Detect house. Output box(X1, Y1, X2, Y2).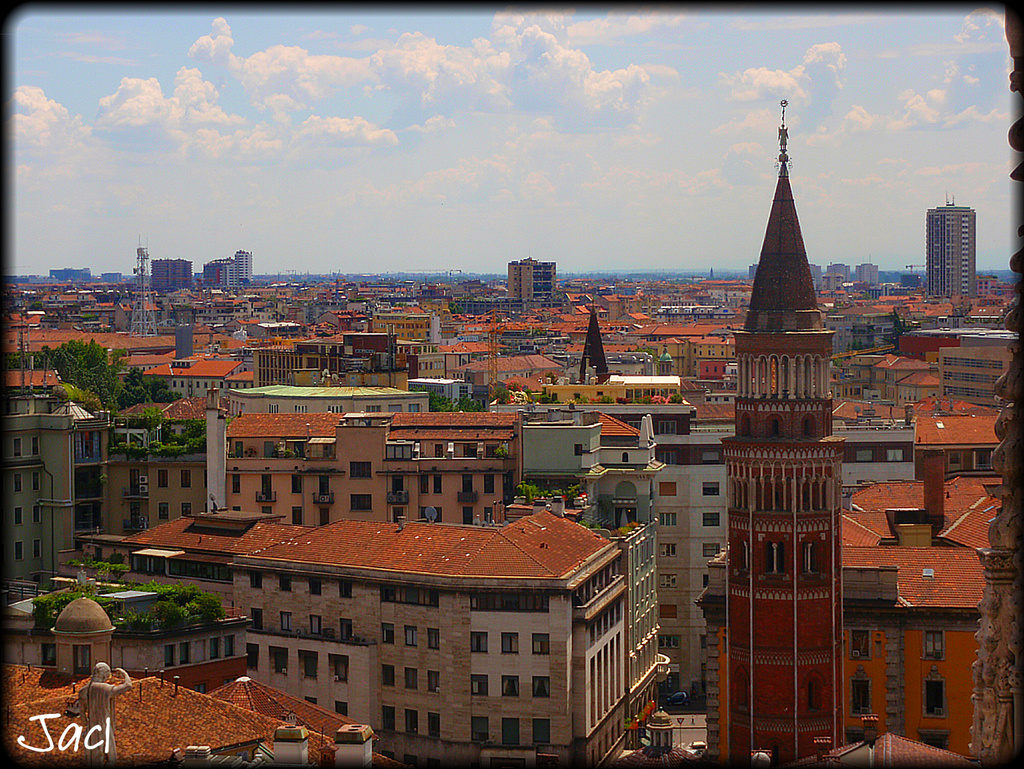
box(115, 504, 675, 741).
